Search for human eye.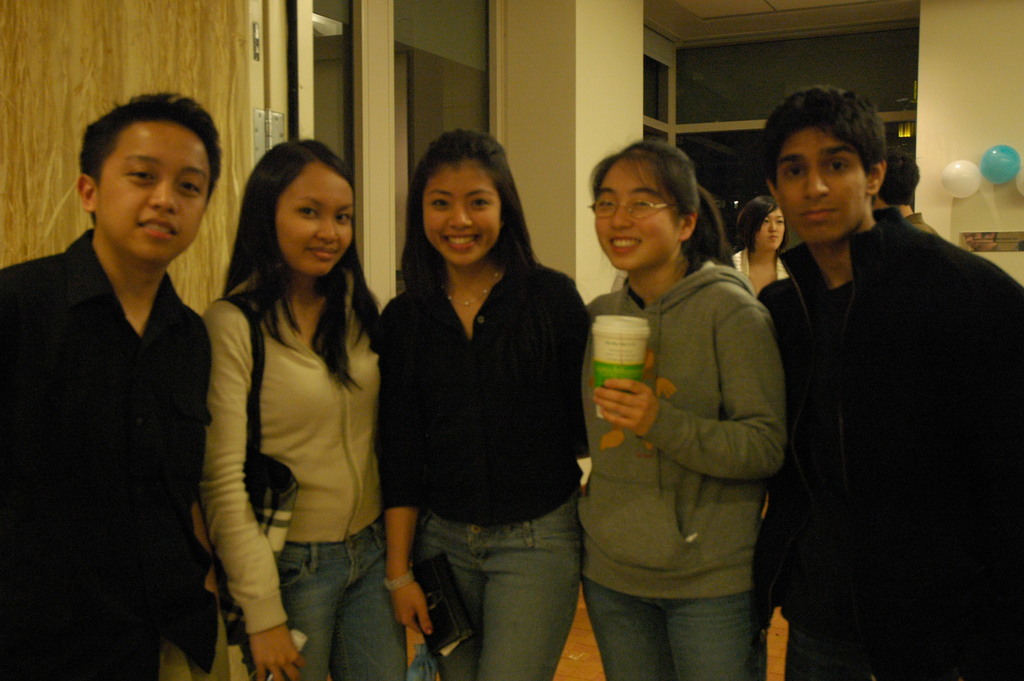
Found at Rect(427, 192, 449, 210).
